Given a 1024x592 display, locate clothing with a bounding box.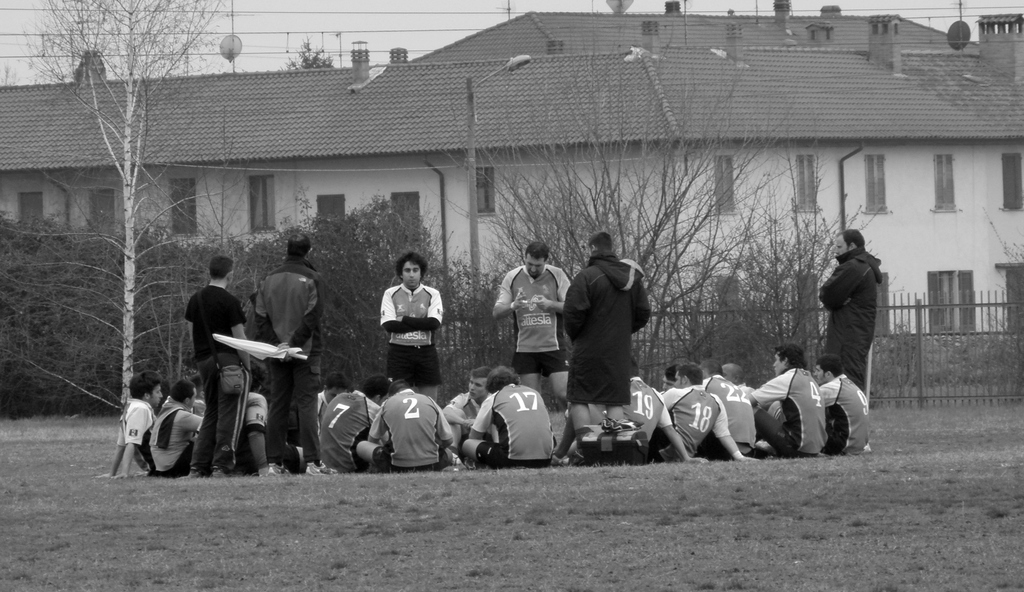
Located: (left=147, top=399, right=205, bottom=480).
